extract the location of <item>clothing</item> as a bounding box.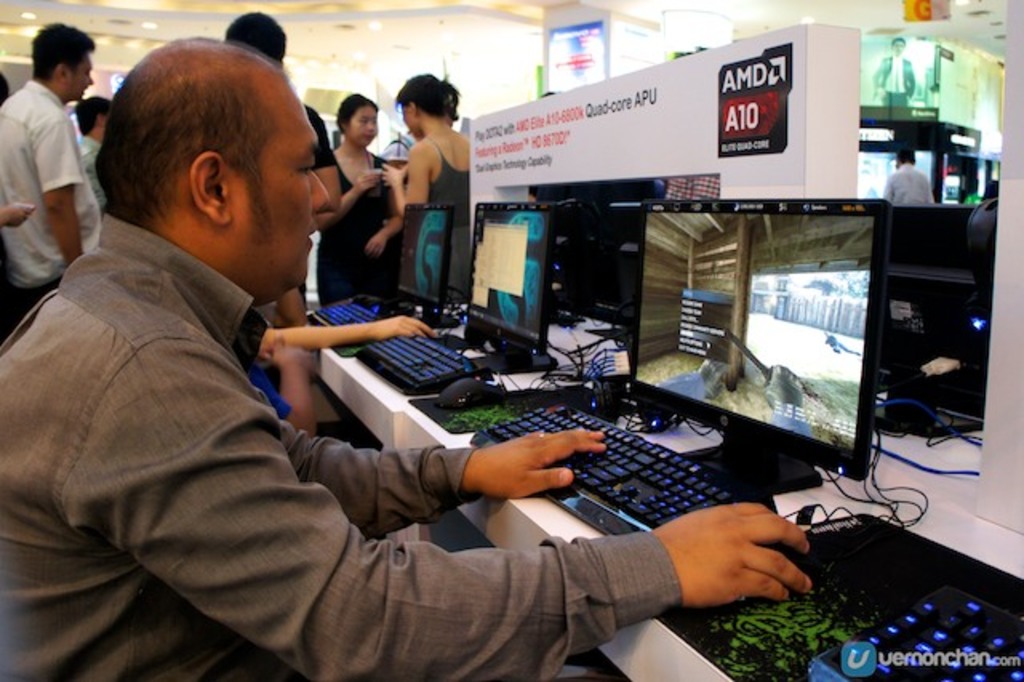
BBox(432, 144, 474, 215).
